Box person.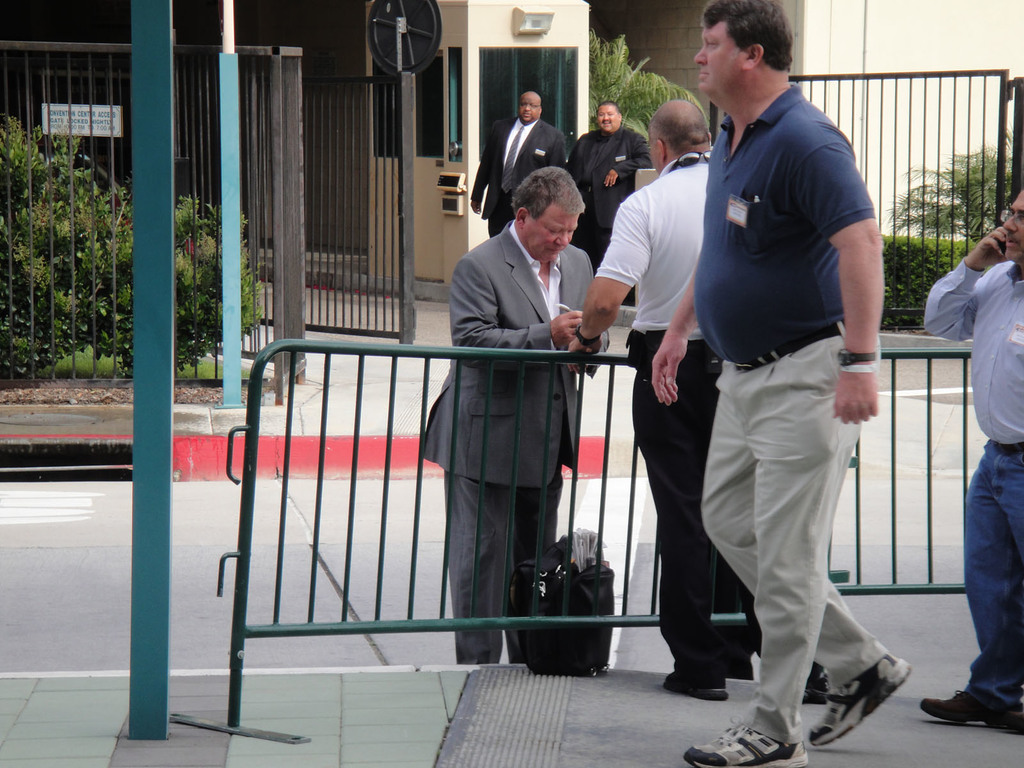
Rect(420, 164, 612, 666).
